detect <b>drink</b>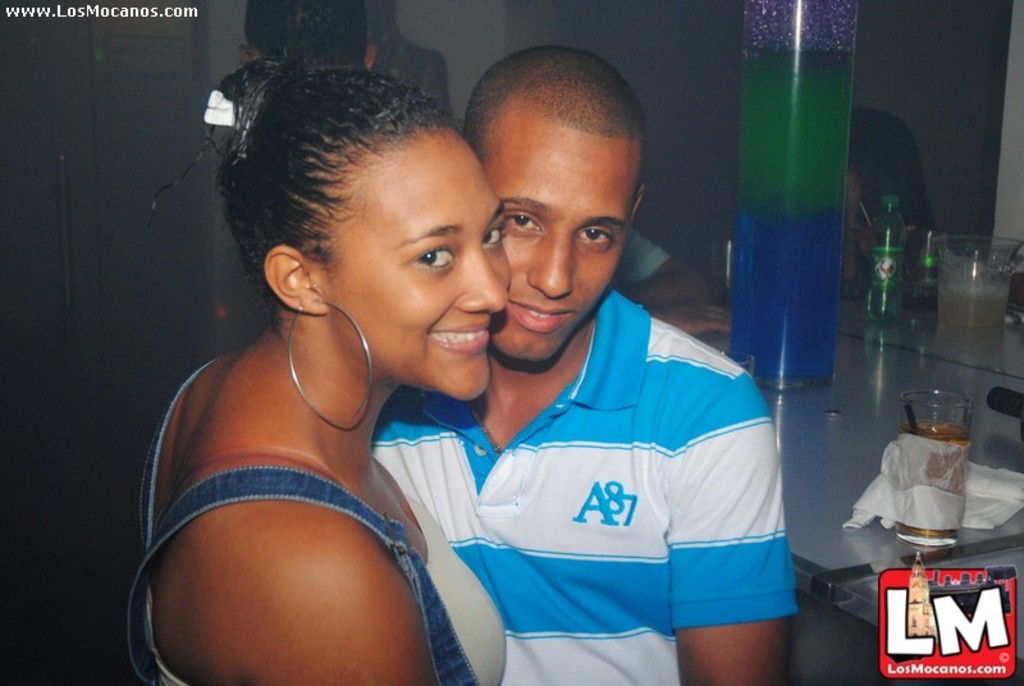
[x1=938, y1=284, x2=1006, y2=324]
